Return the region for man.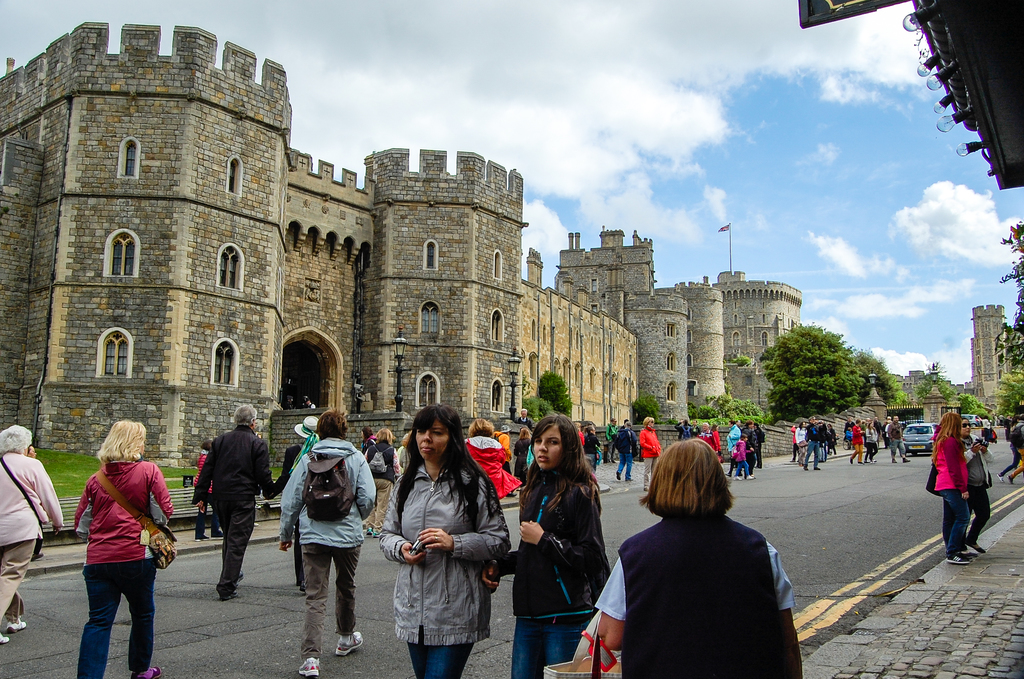
Rect(186, 407, 265, 607).
